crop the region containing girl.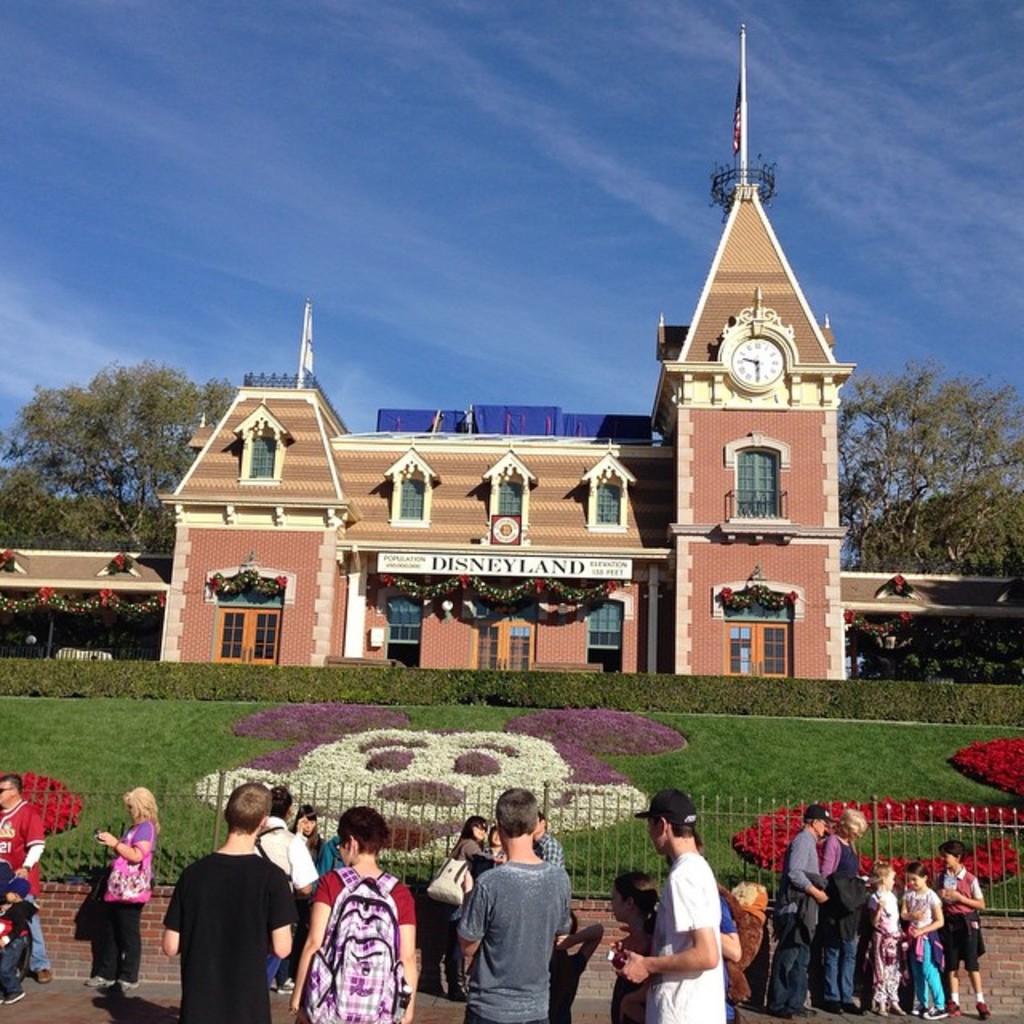
Crop region: {"x1": 867, "y1": 858, "x2": 907, "y2": 1021}.
